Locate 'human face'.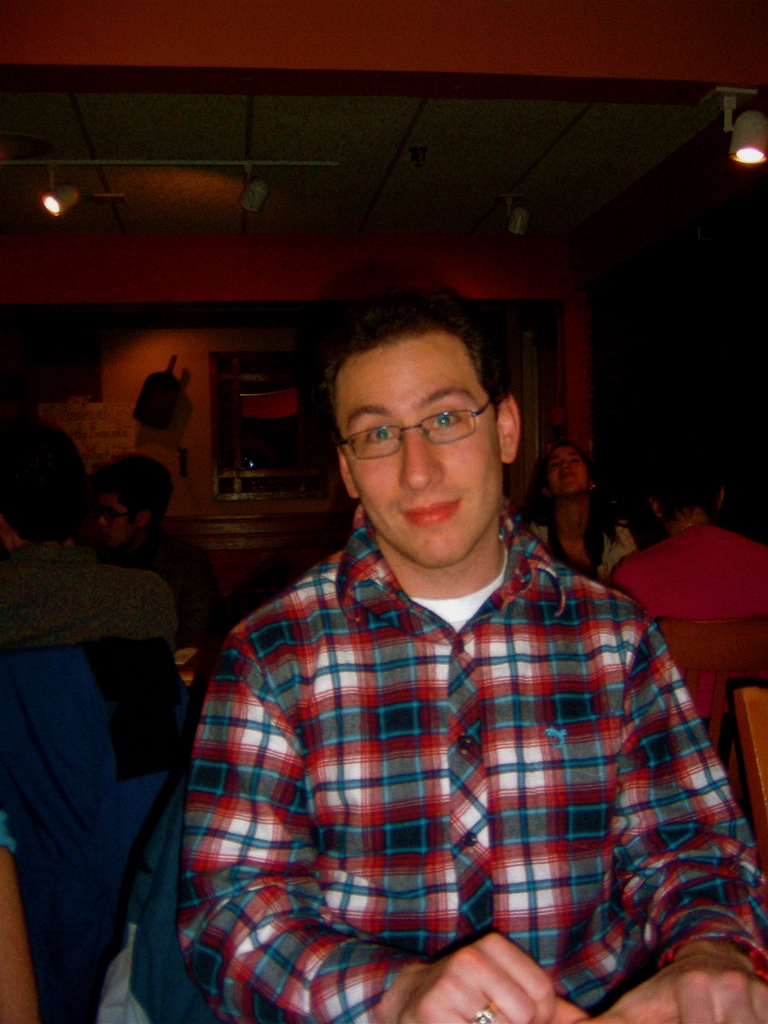
Bounding box: 334 330 506 562.
